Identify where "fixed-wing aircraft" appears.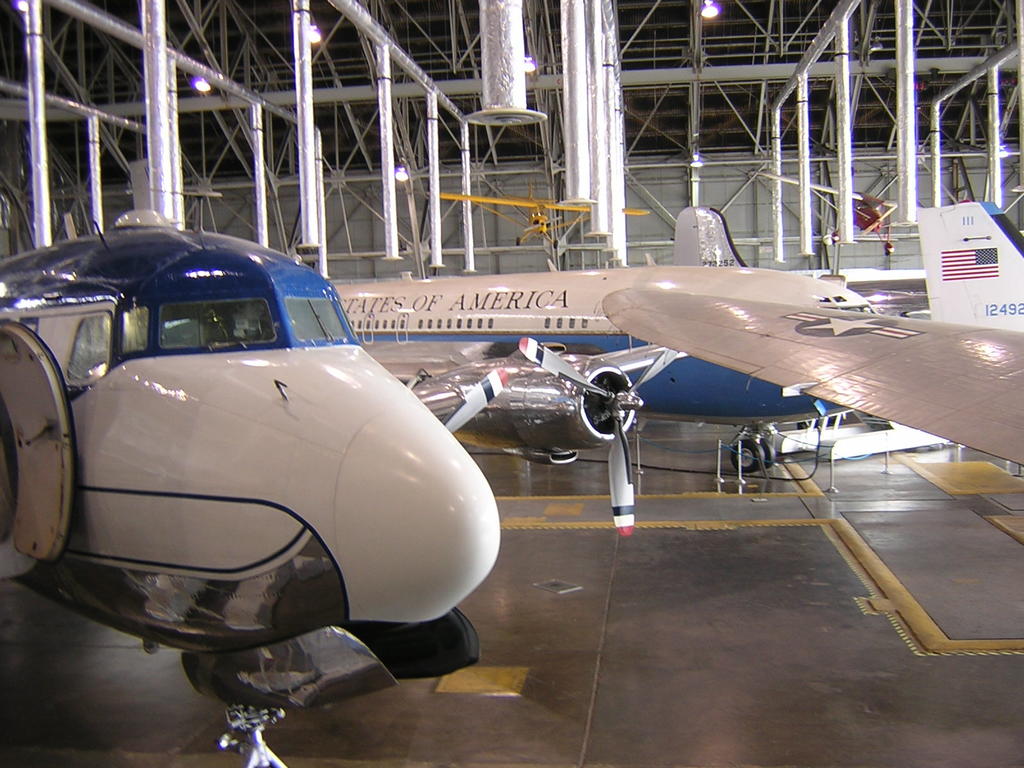
Appears at box(0, 207, 500, 765).
